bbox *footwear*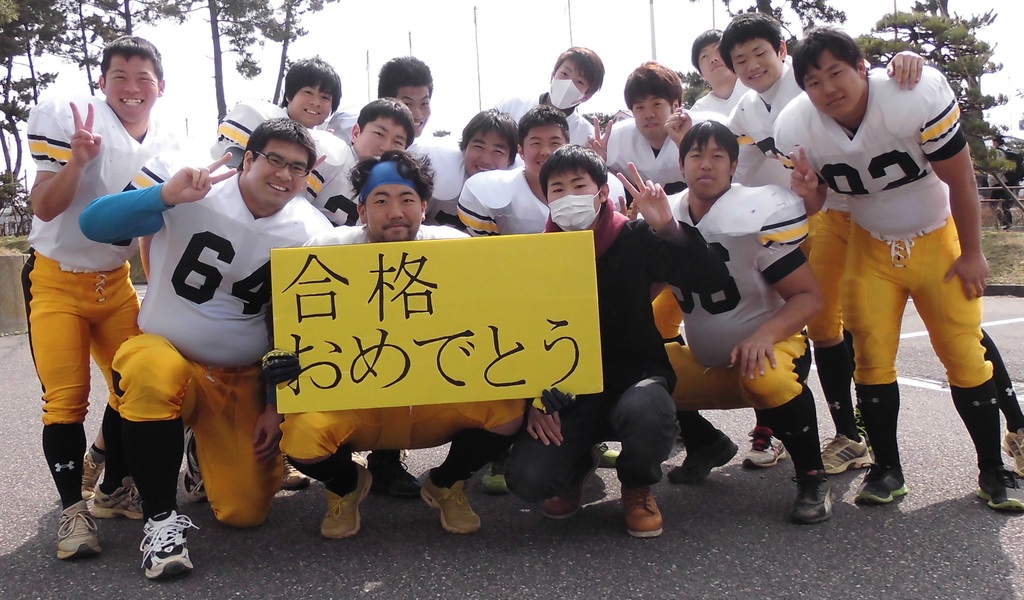
l=738, t=432, r=794, b=471
